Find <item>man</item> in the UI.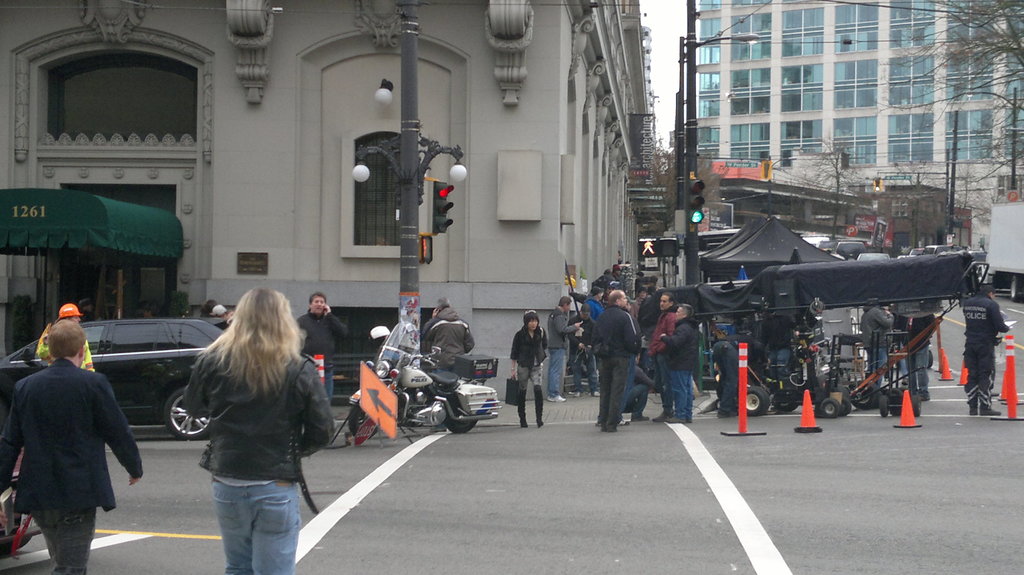
UI element at 292/291/349/402.
